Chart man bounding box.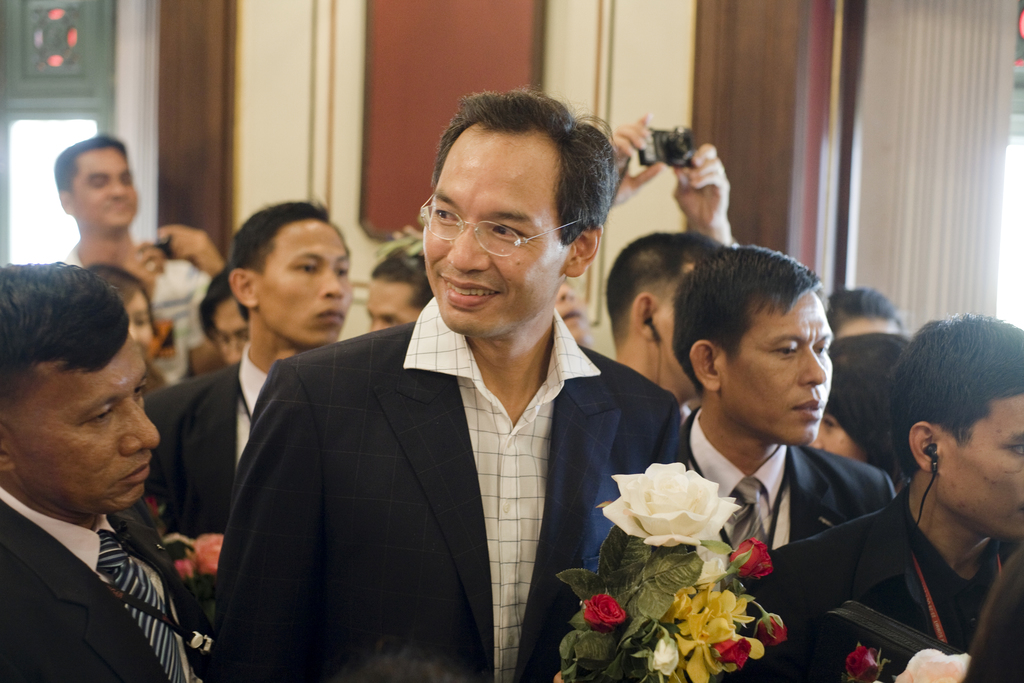
Charted: box(0, 243, 221, 682).
